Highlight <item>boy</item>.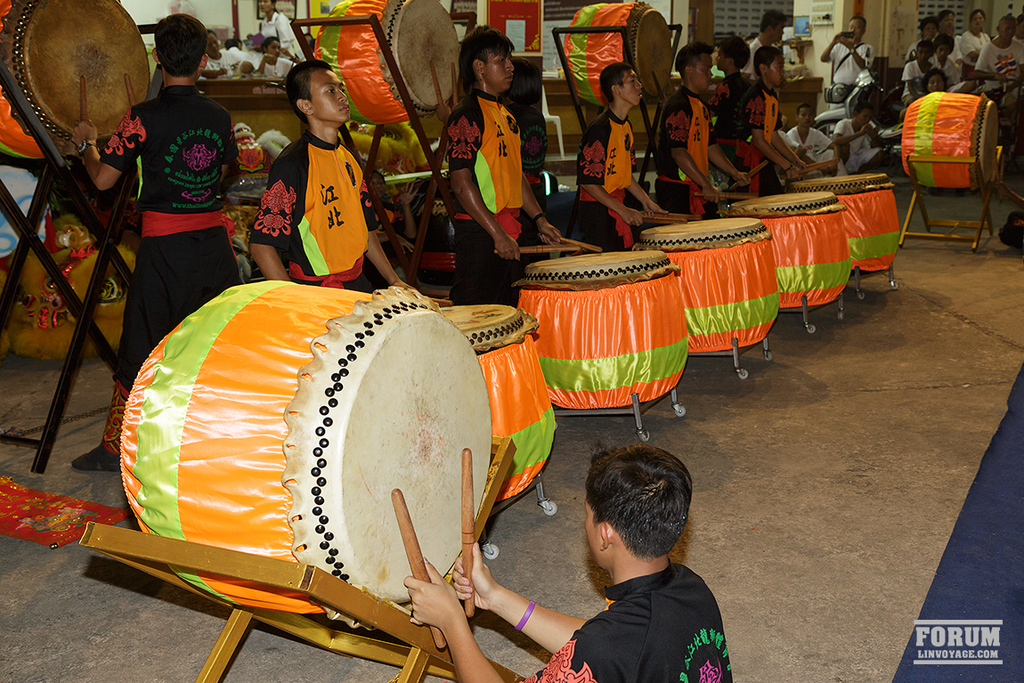
Highlighted region: [left=404, top=443, right=733, bottom=682].
